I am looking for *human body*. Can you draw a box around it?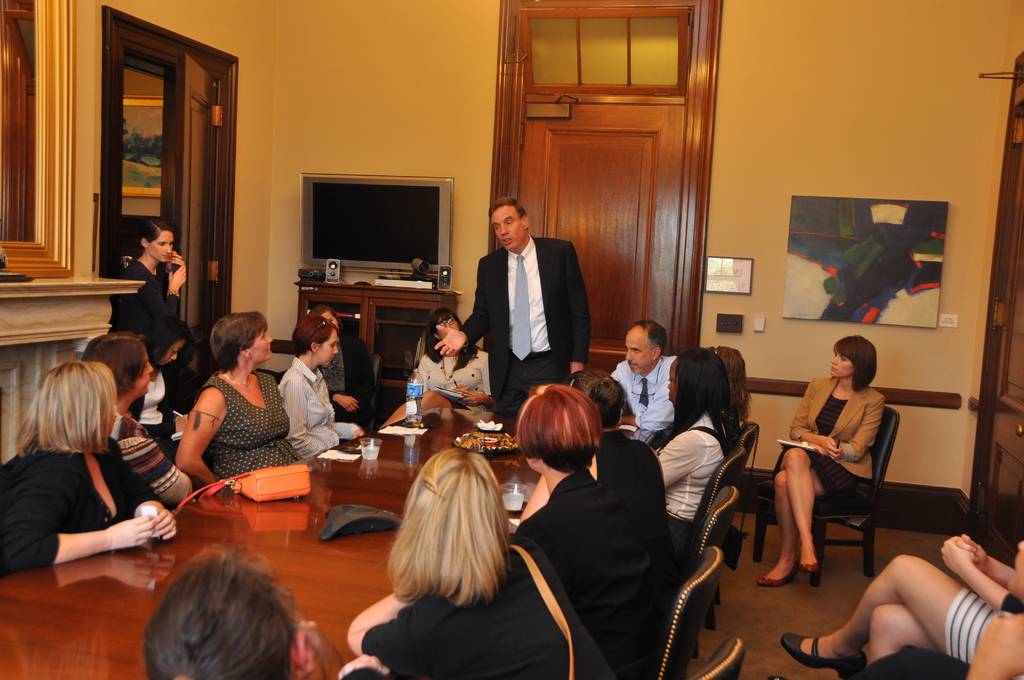
Sure, the bounding box is pyautogui.locateOnScreen(618, 349, 676, 416).
